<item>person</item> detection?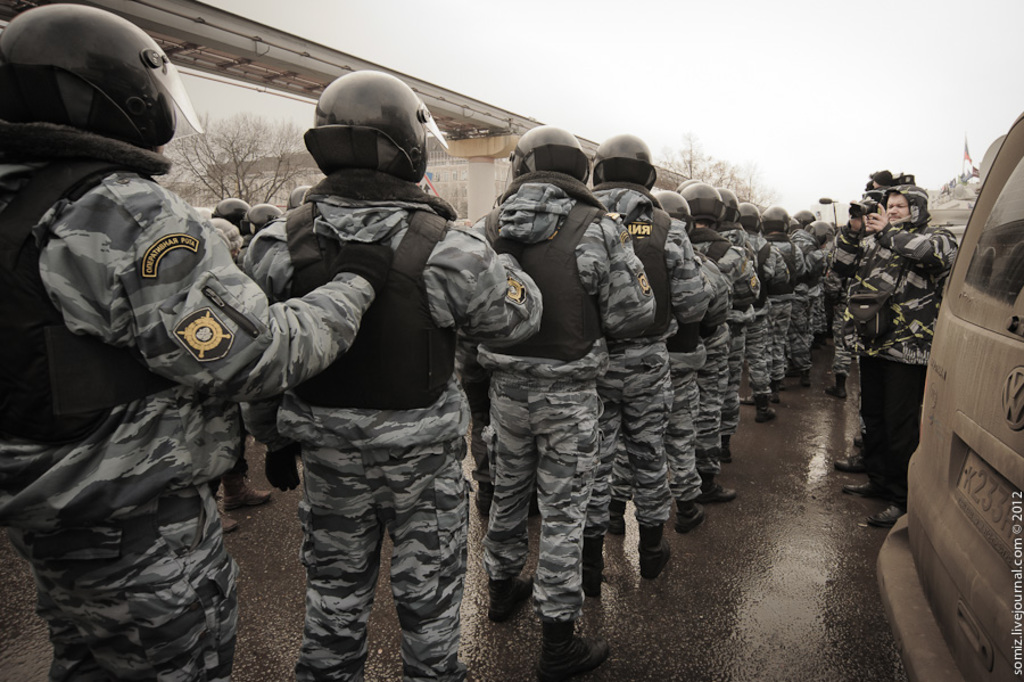
rect(826, 179, 909, 480)
